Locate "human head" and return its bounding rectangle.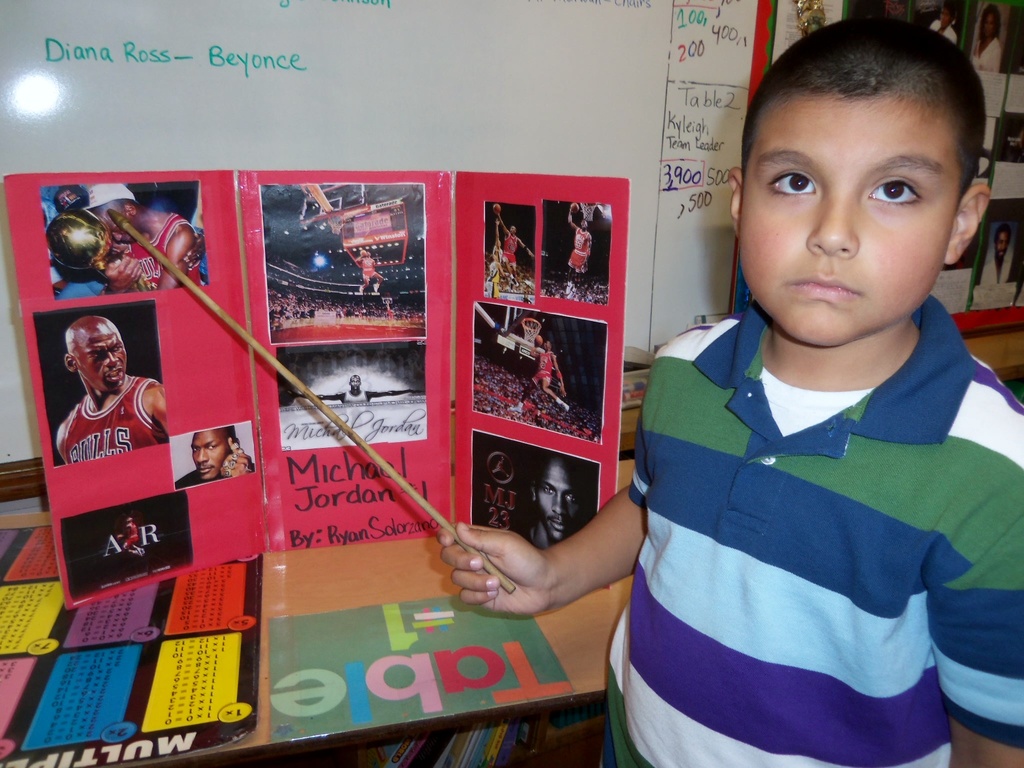
(737, 6, 1009, 366).
